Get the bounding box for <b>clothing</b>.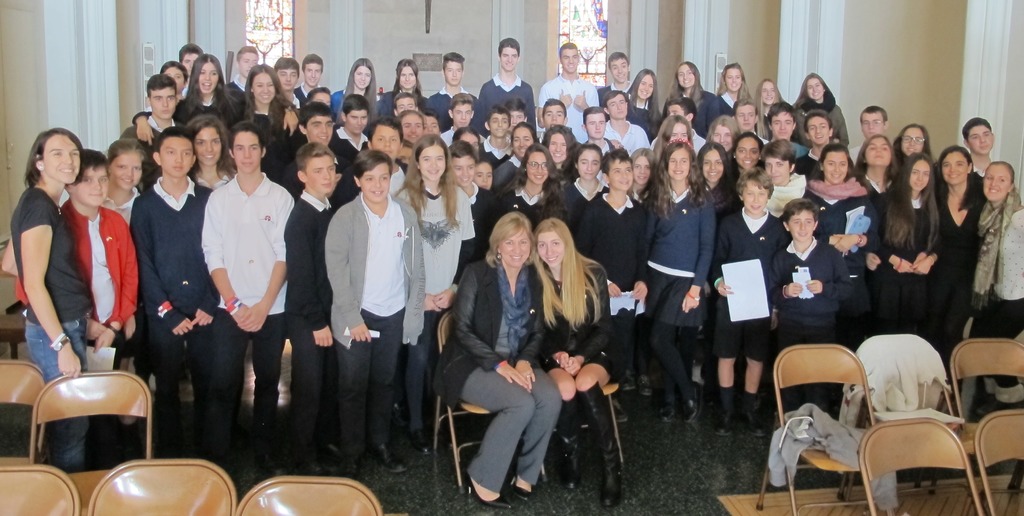
<bbox>200, 172, 287, 309</bbox>.
